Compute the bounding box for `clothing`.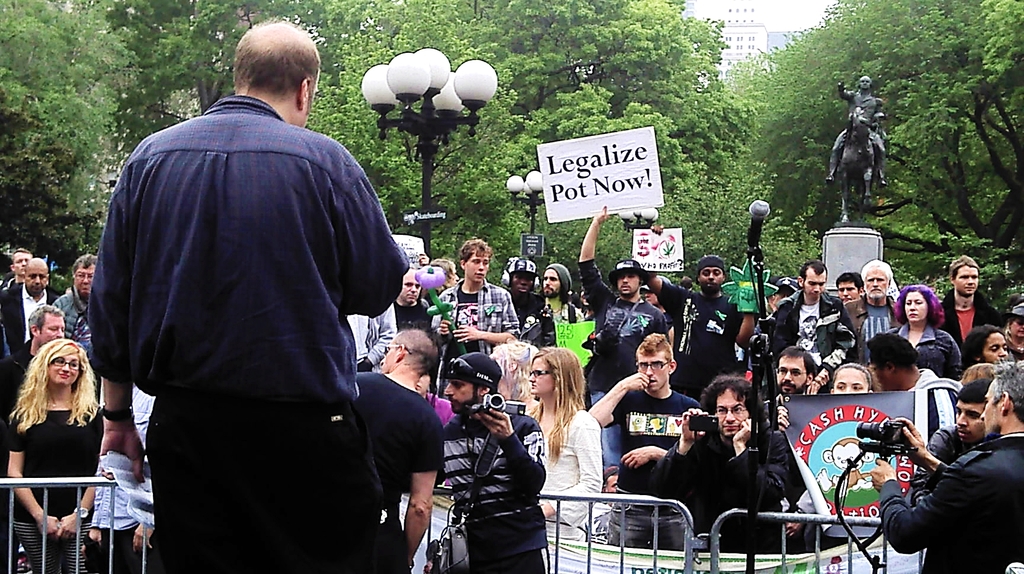
[x1=906, y1=409, x2=963, y2=509].
